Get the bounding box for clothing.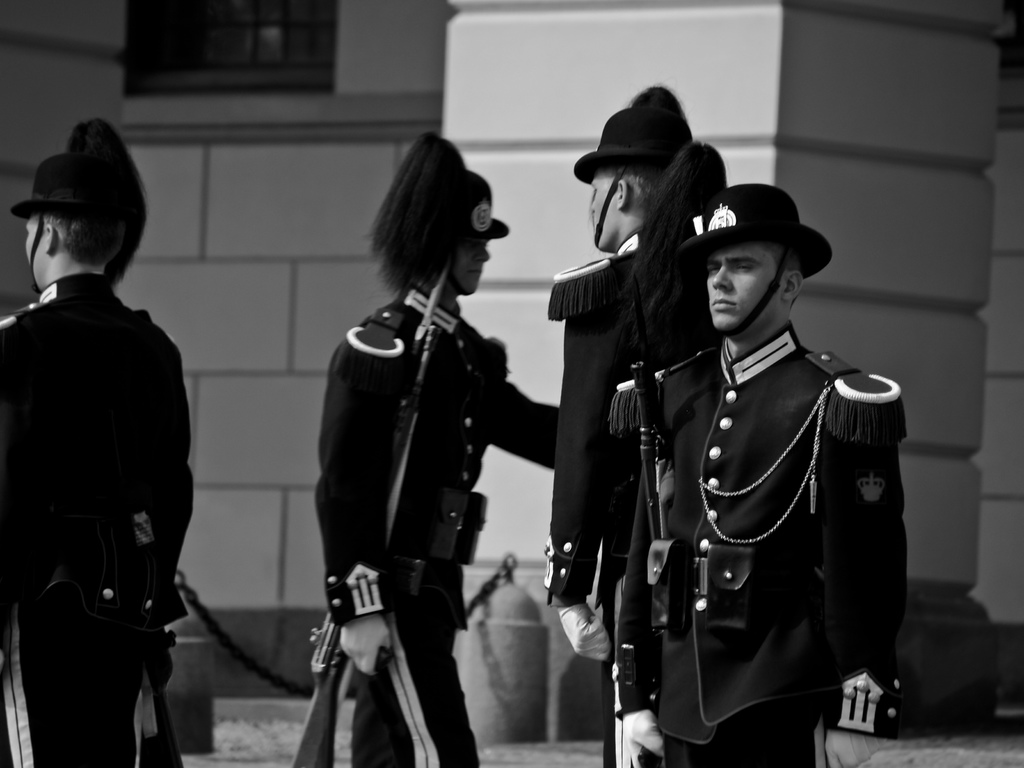
<bbox>3, 273, 189, 767</bbox>.
